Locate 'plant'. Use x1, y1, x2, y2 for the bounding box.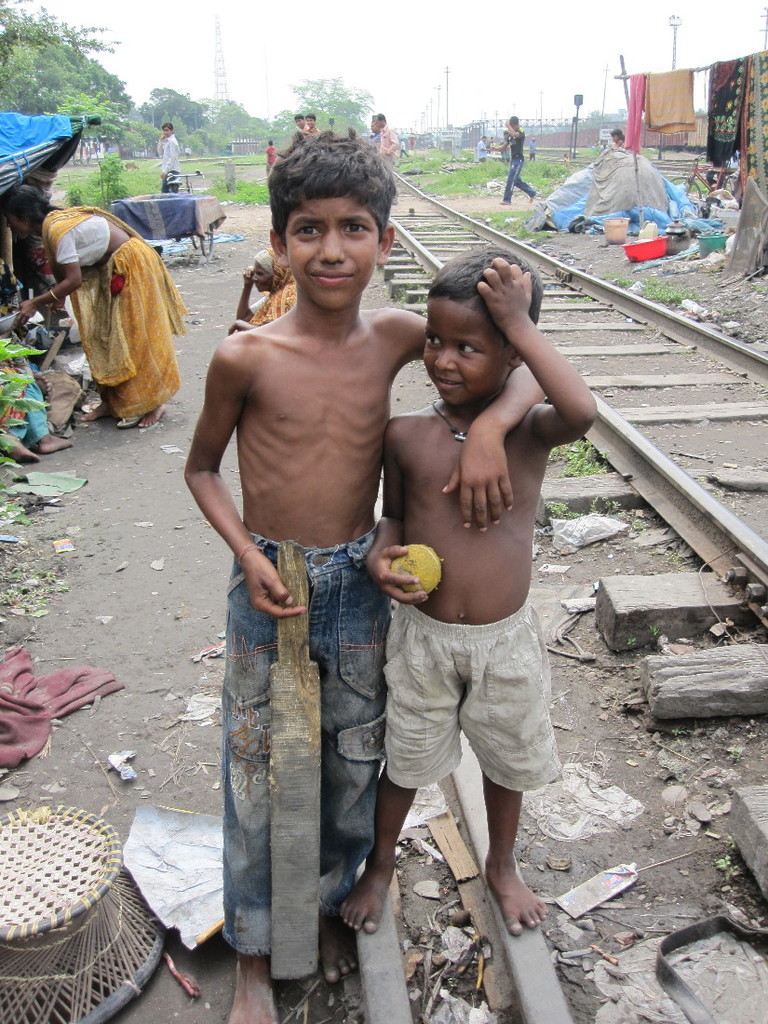
396, 282, 403, 303.
